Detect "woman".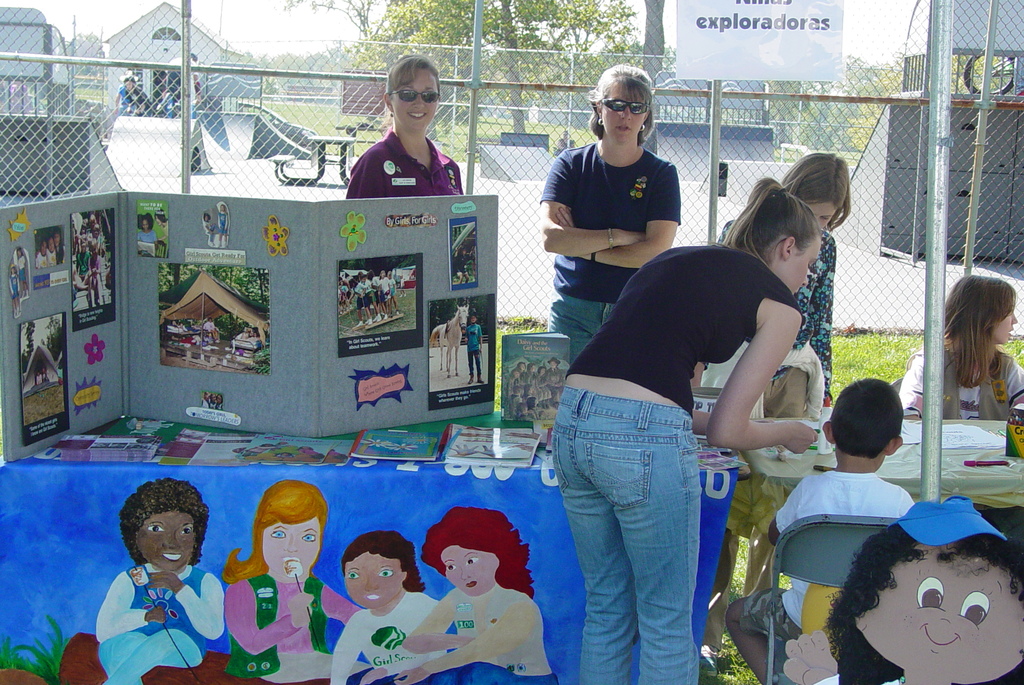
Detected at bbox=(551, 173, 822, 684).
